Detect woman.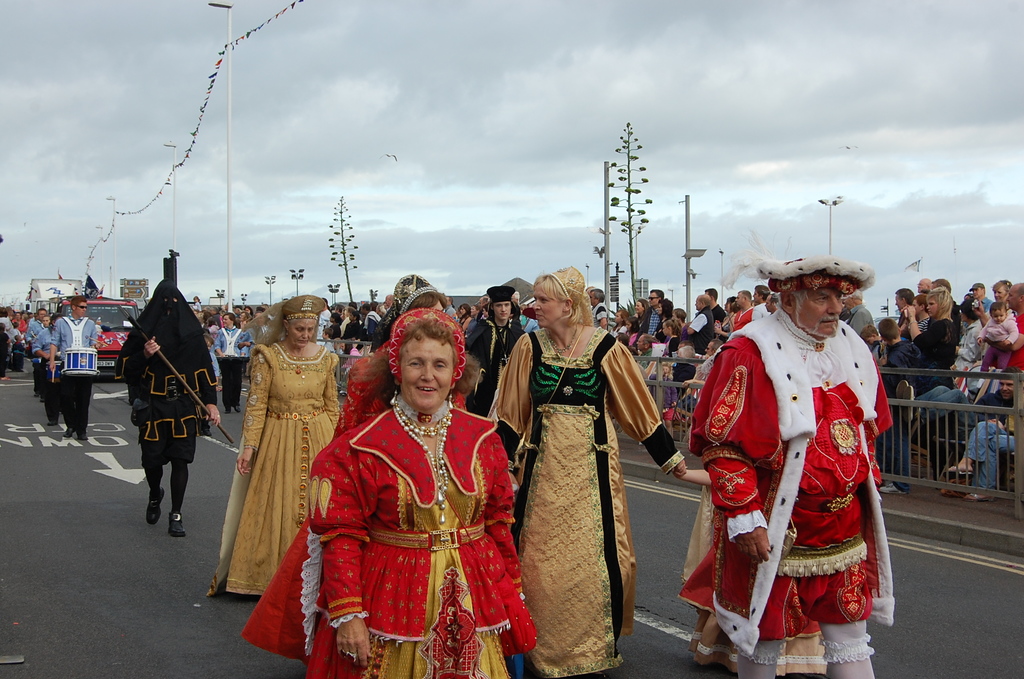
Detected at {"x1": 242, "y1": 267, "x2": 452, "y2": 672}.
